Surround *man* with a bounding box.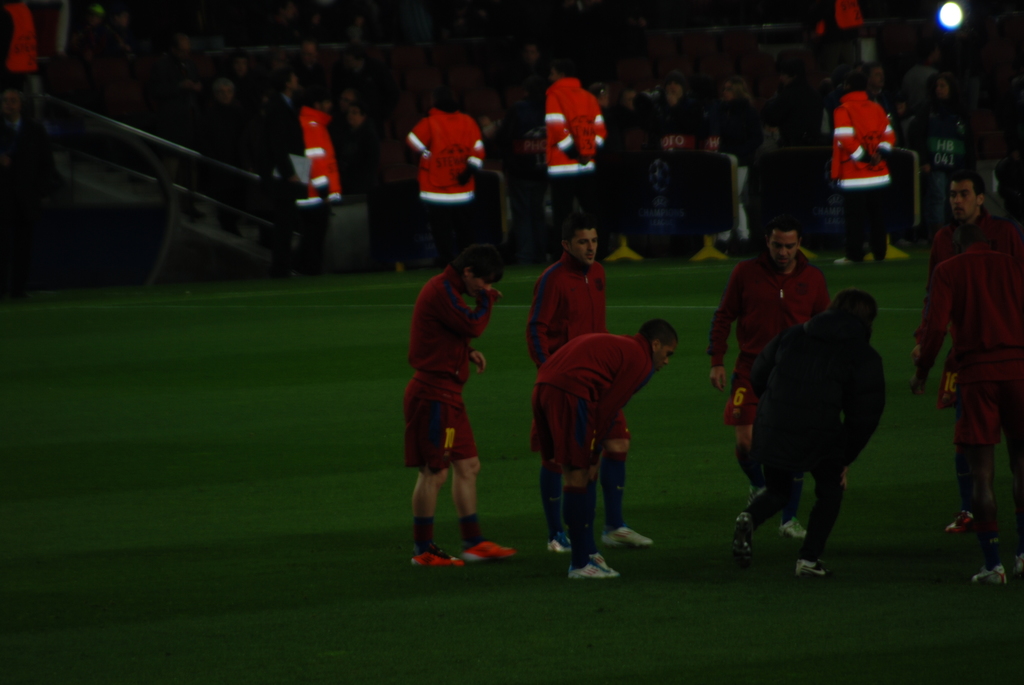
crop(544, 61, 609, 260).
